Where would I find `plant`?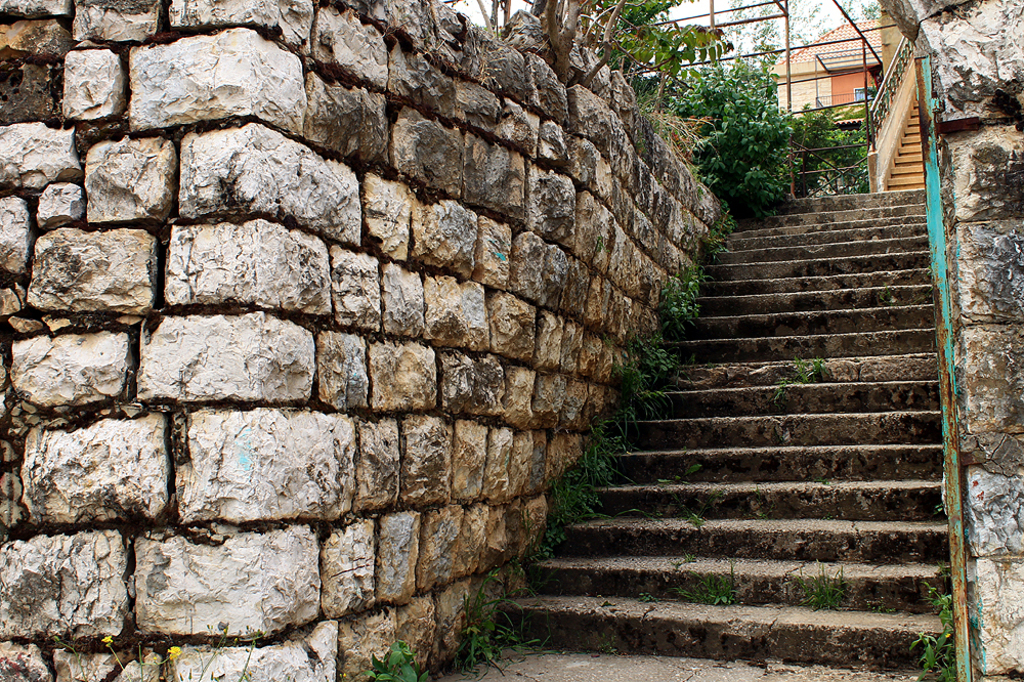
At <box>771,354,825,408</box>.
